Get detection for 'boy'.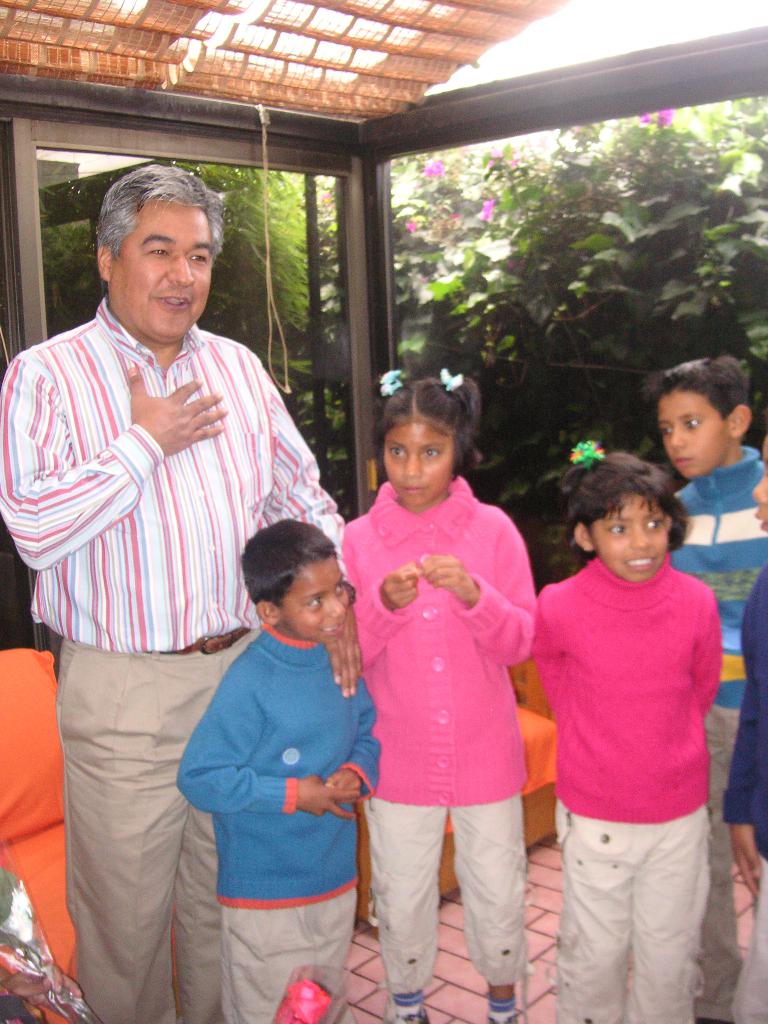
Detection: detection(175, 518, 390, 1023).
